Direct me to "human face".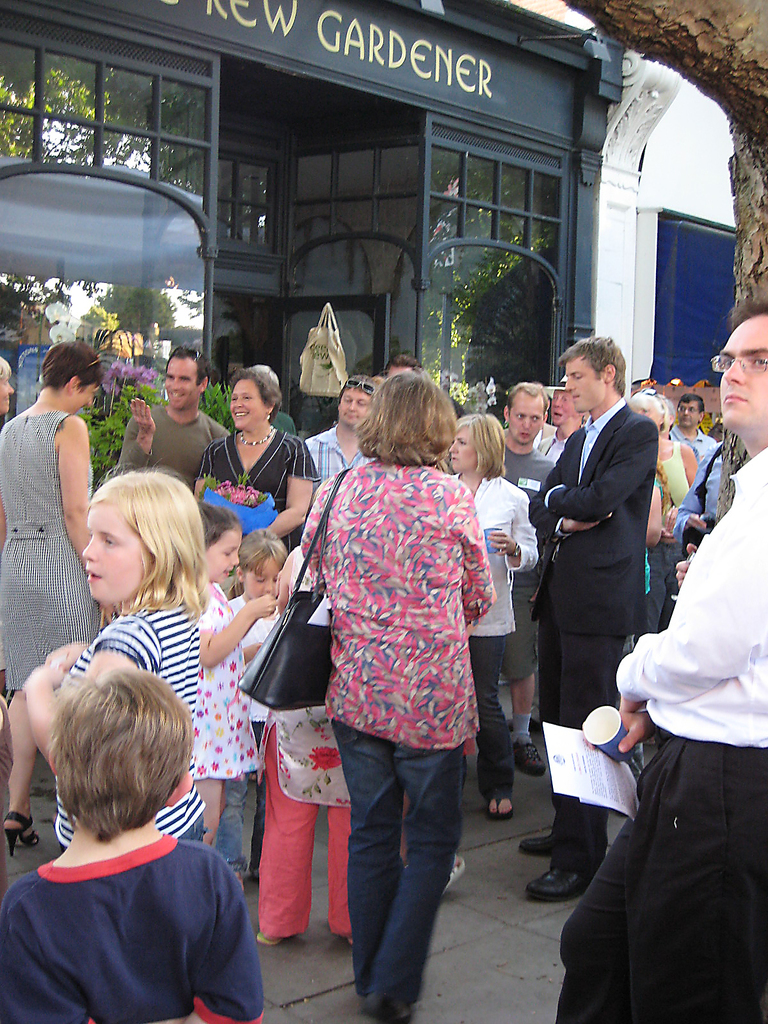
Direction: 446/424/476/473.
